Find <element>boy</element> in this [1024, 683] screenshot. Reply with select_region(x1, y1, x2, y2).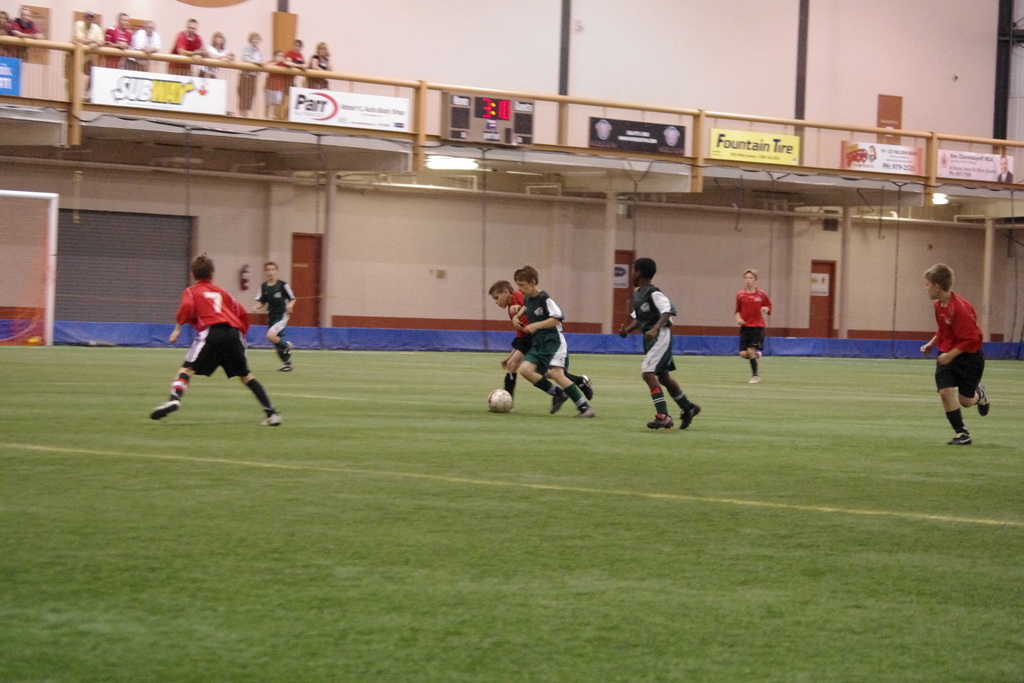
select_region(252, 263, 294, 369).
